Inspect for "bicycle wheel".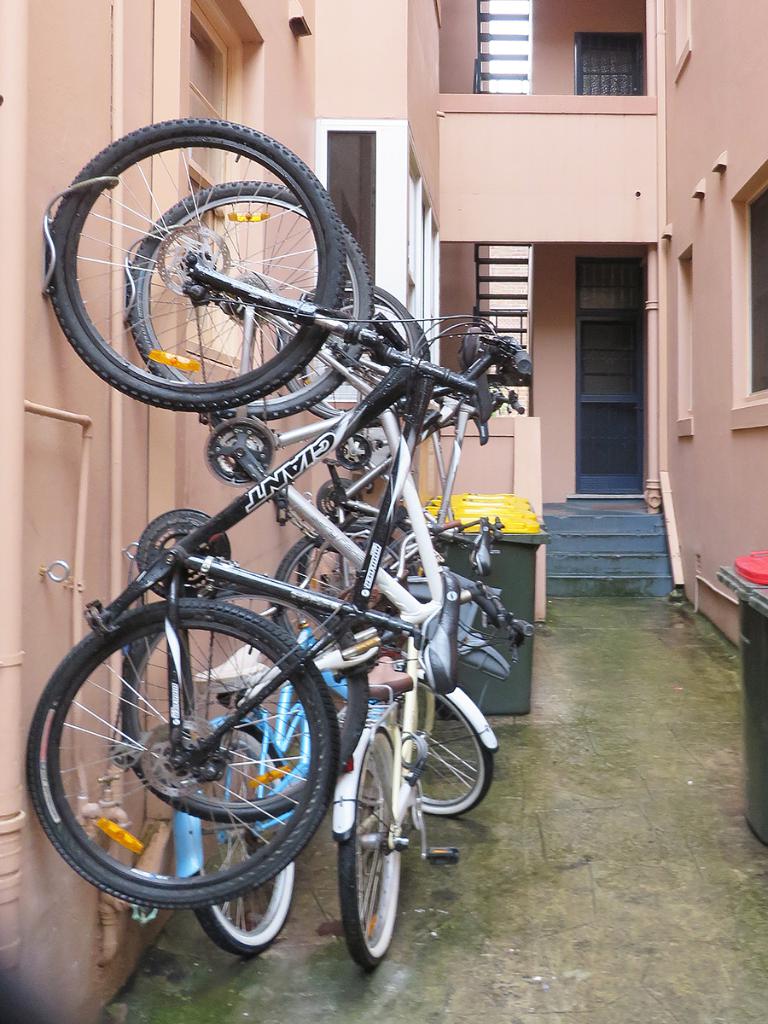
Inspection: <region>173, 717, 296, 963</region>.
